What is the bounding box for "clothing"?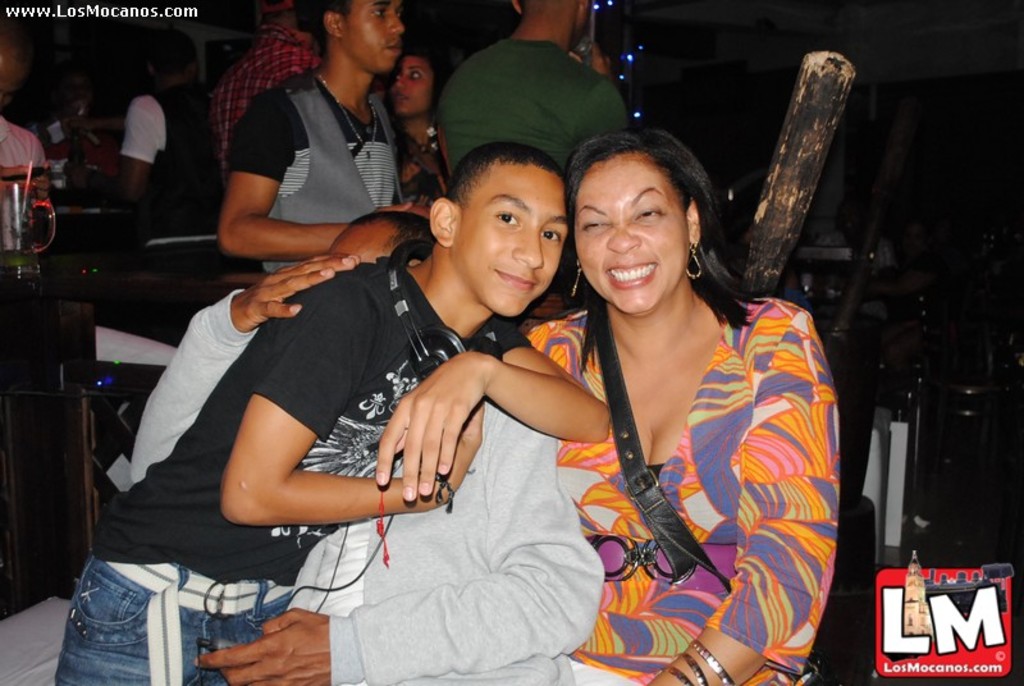
region(123, 83, 214, 225).
